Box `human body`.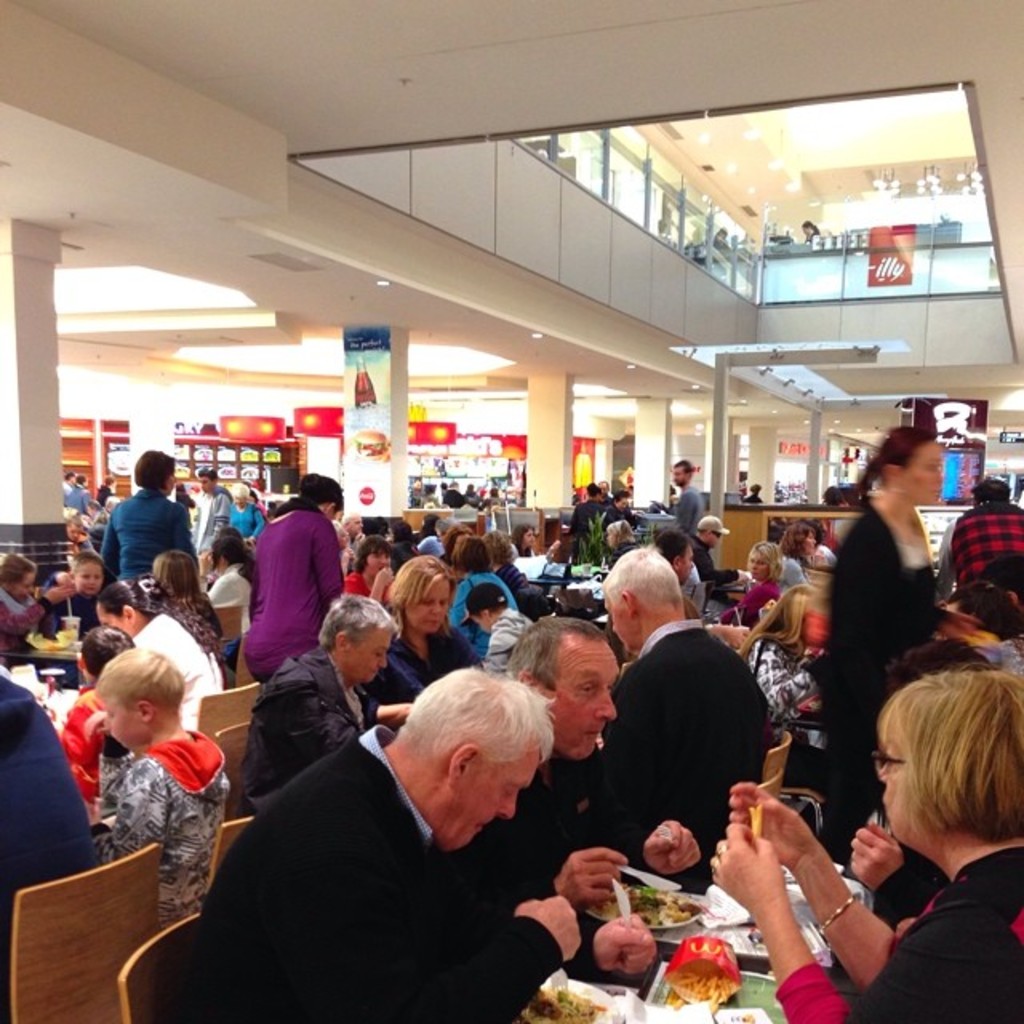
x1=670 y1=454 x2=710 y2=536.
